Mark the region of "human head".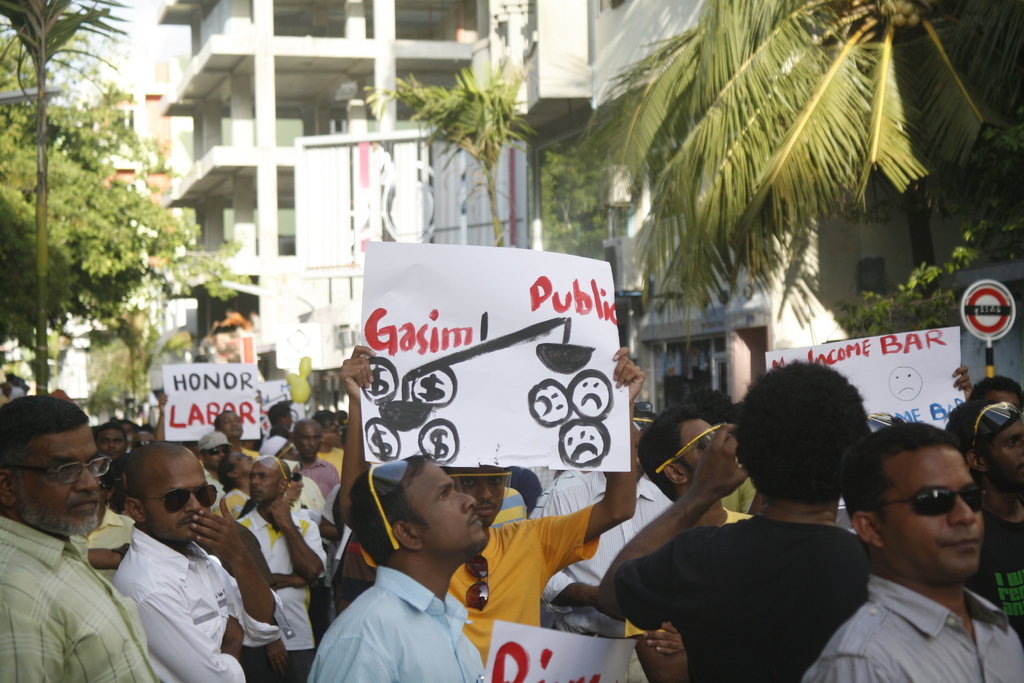
Region: [961,401,1023,481].
